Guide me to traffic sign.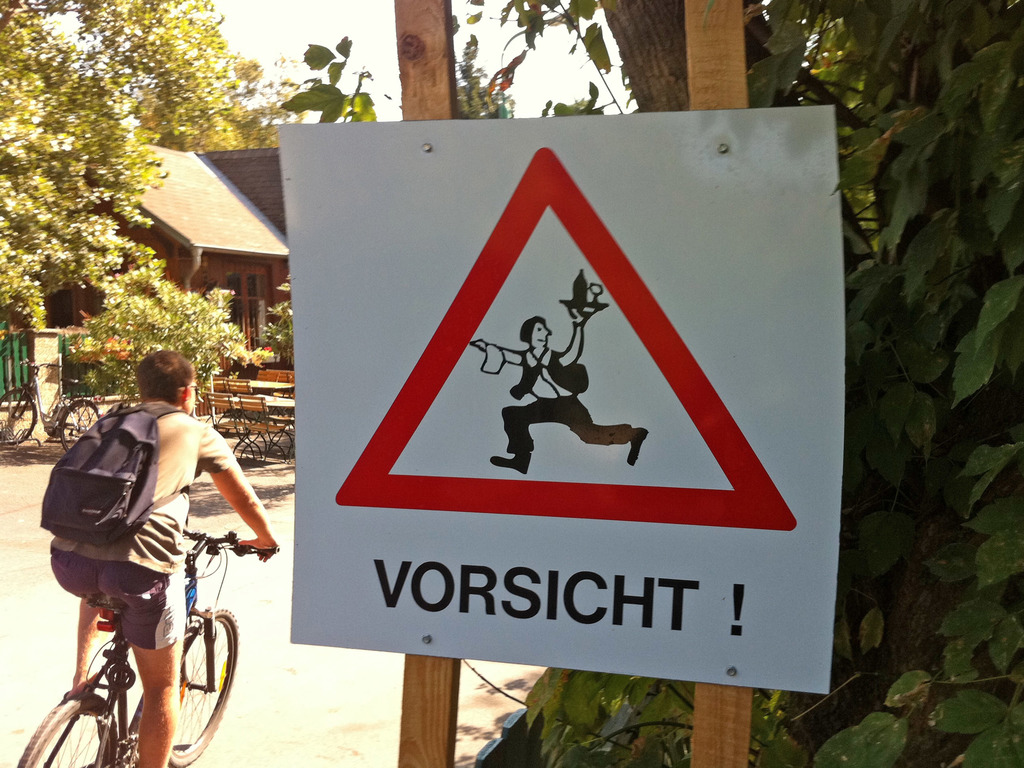
Guidance: [335, 142, 801, 536].
